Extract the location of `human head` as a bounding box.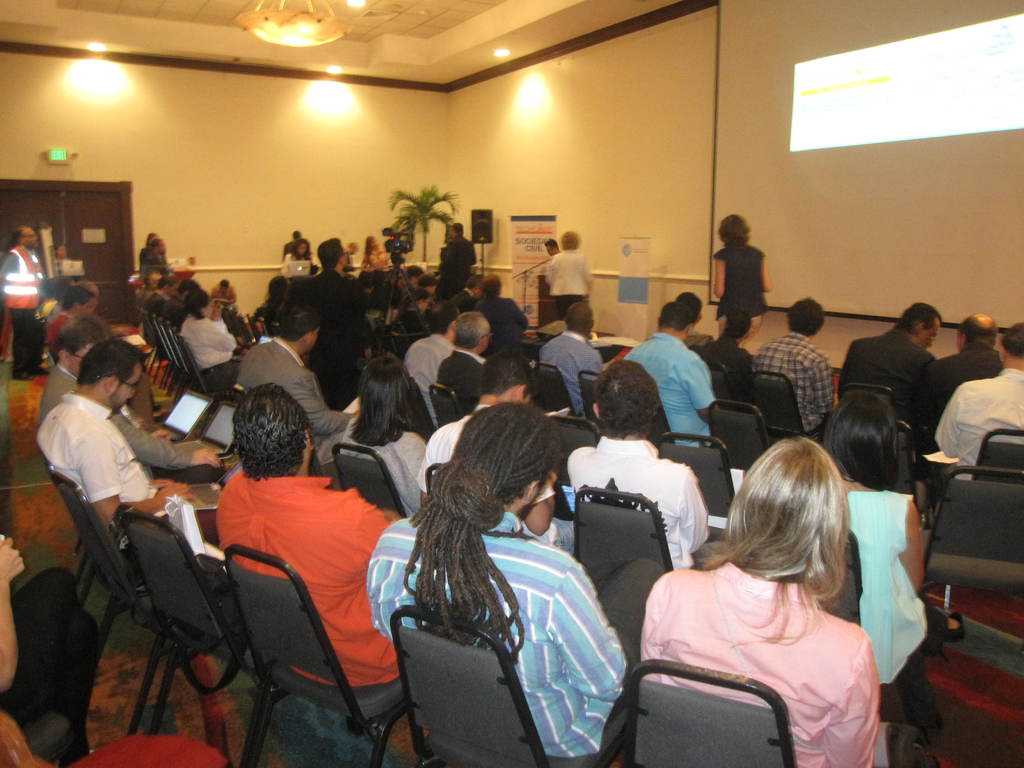
<region>451, 221, 465, 237</region>.
